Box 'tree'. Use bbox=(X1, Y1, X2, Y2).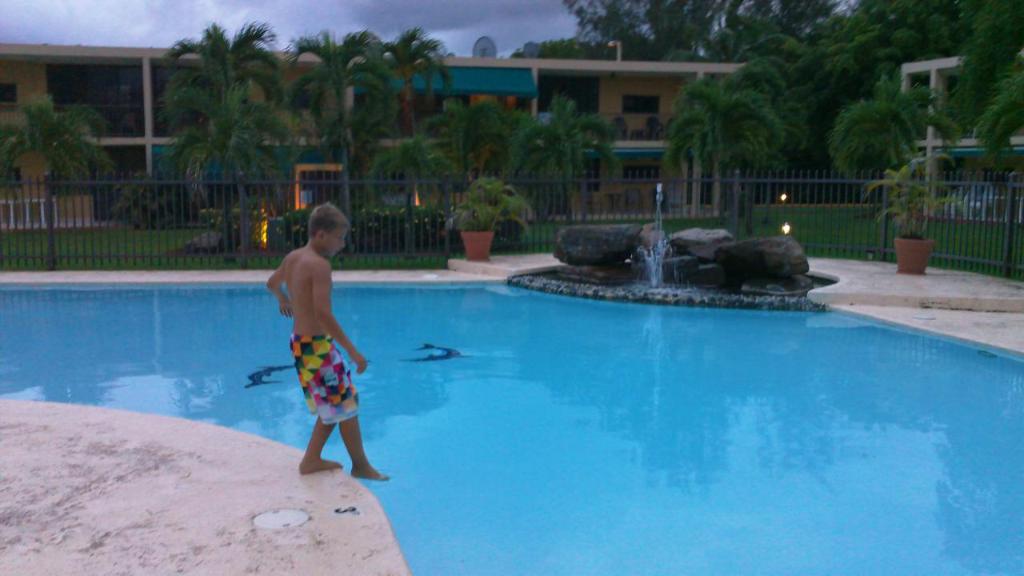
bbox=(0, 95, 114, 209).
